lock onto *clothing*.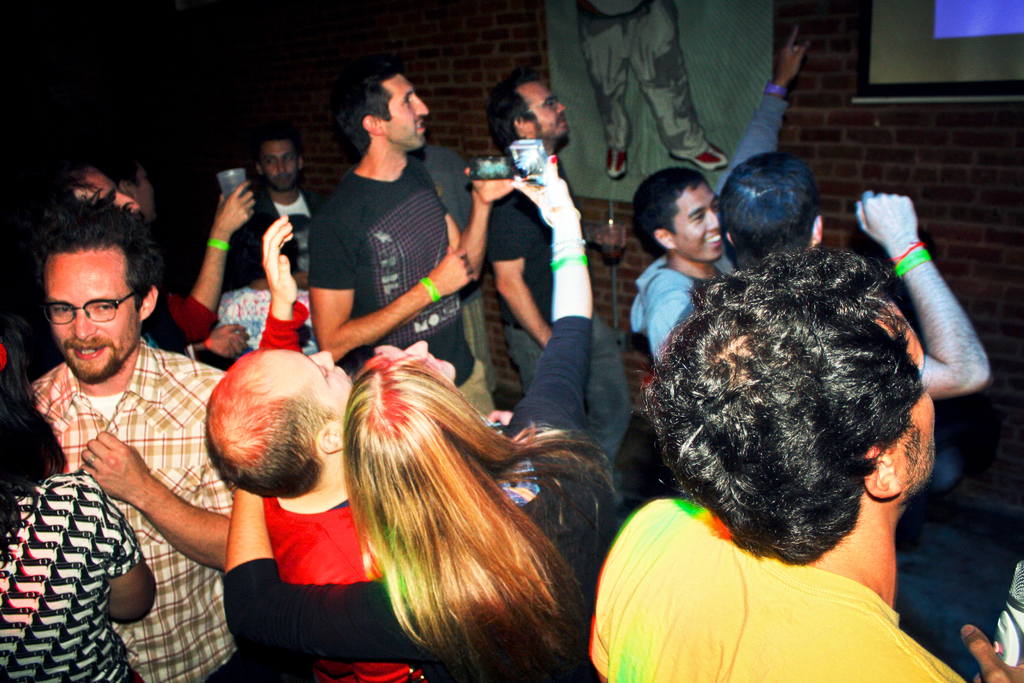
Locked: Rect(579, 1, 711, 149).
